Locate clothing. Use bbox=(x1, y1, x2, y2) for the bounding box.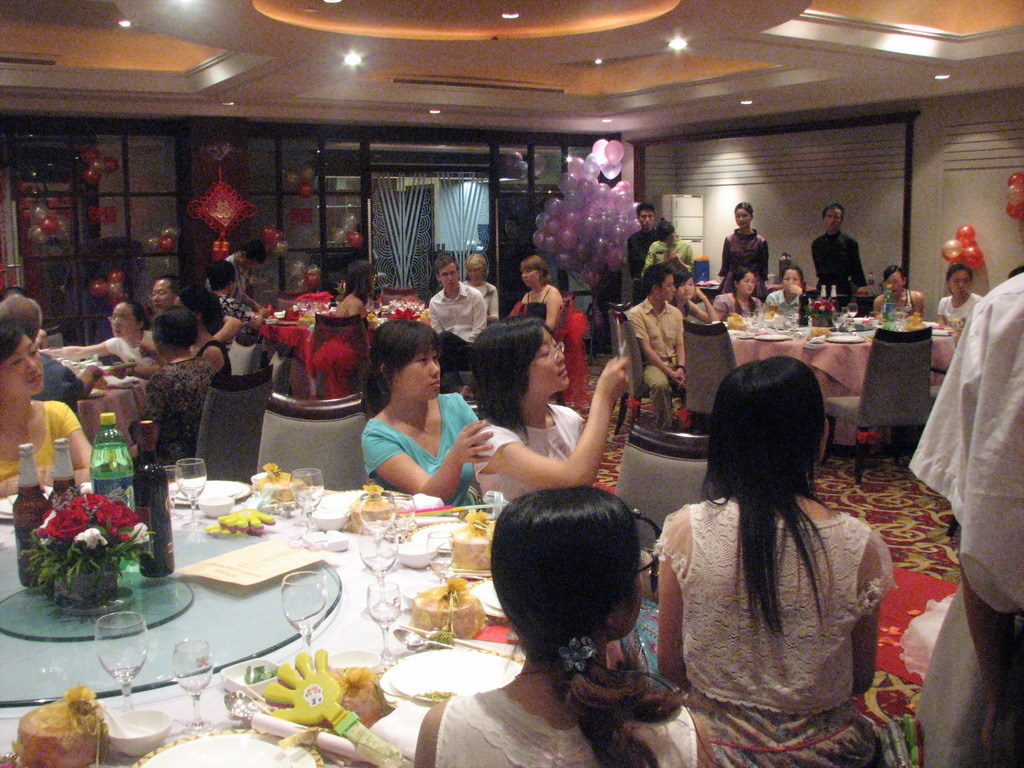
bbox=(803, 234, 868, 296).
